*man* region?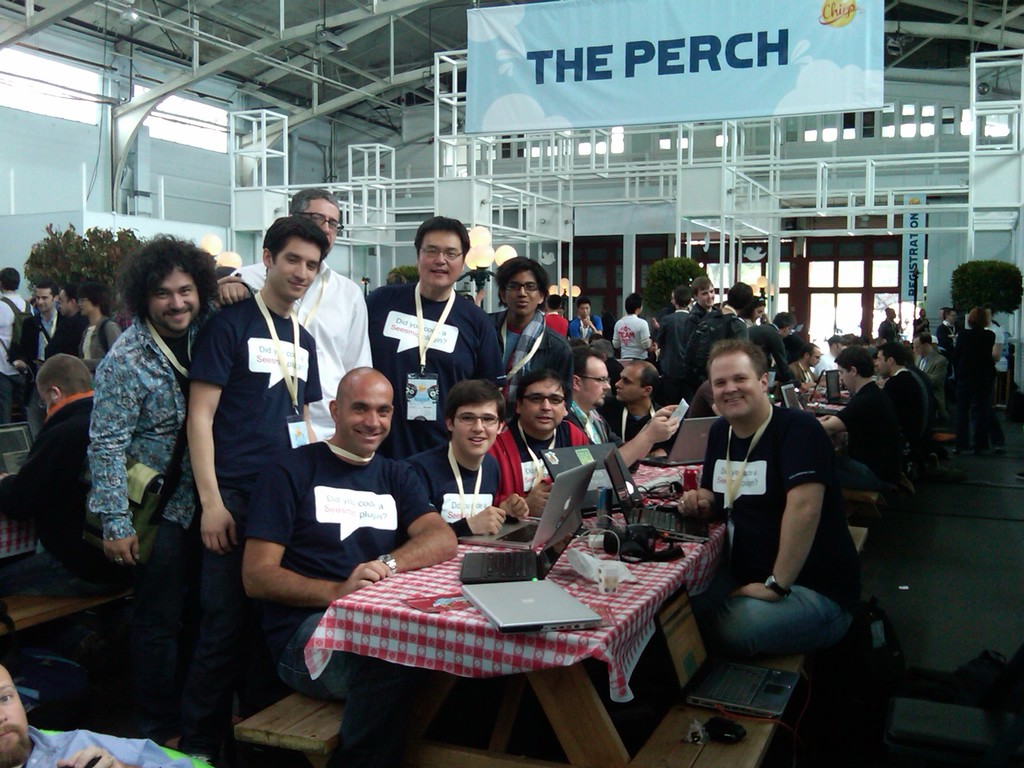
<box>81,281,124,376</box>
